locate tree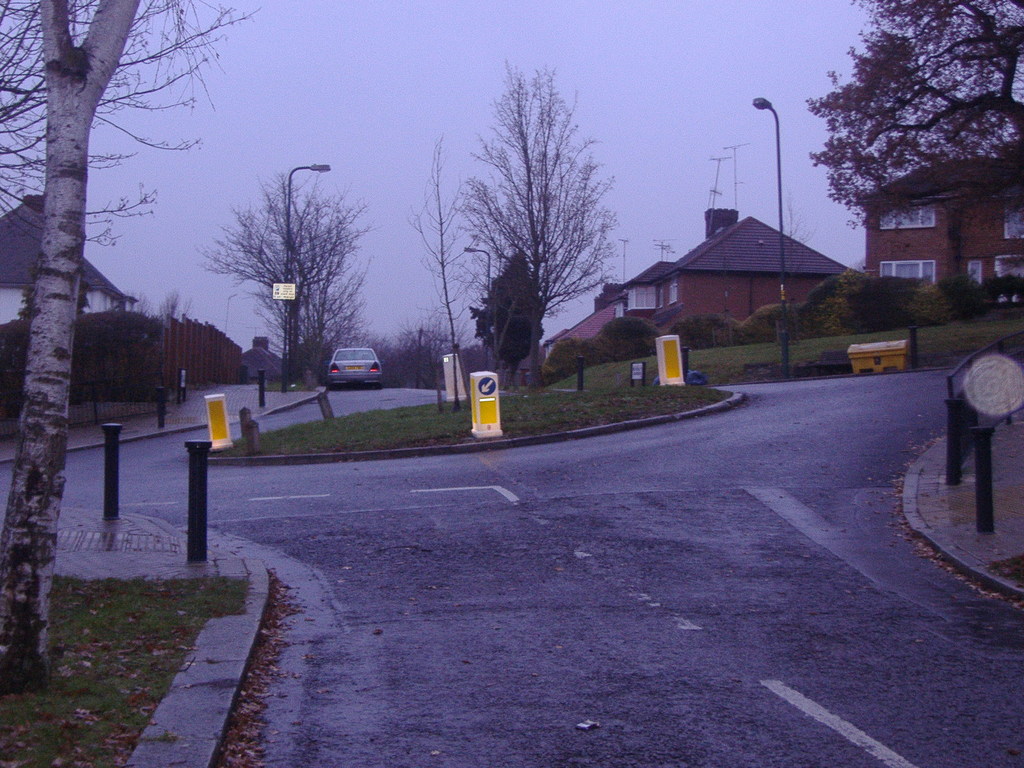
{"left": 196, "top": 172, "right": 370, "bottom": 382}
